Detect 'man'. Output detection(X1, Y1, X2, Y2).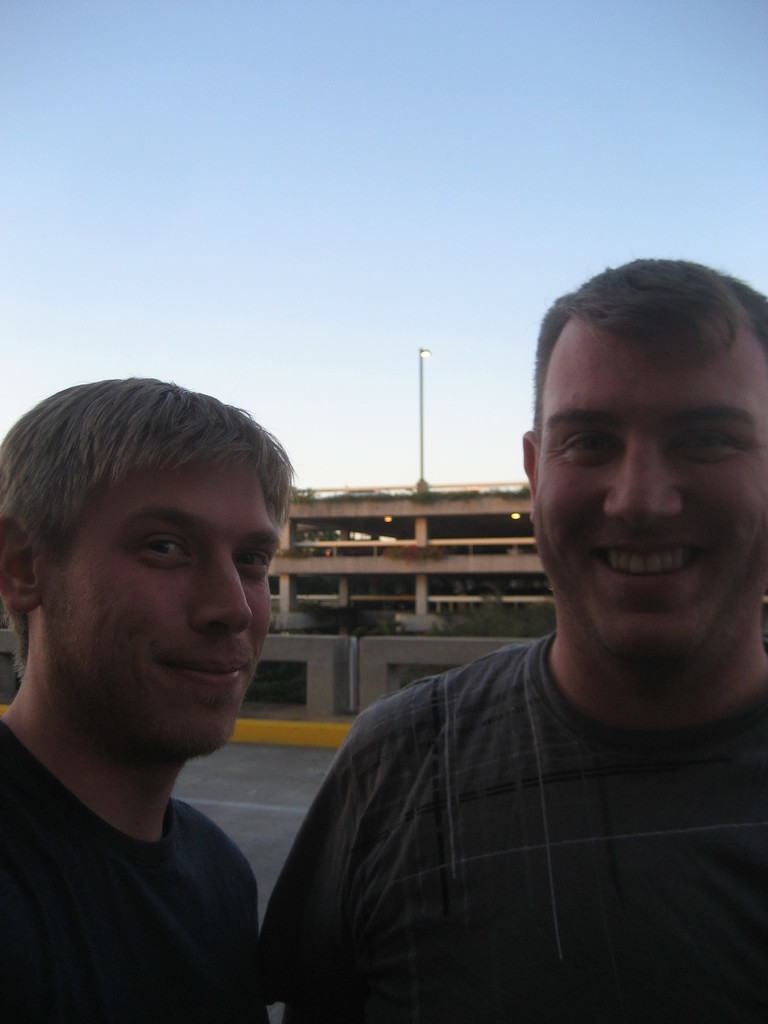
detection(294, 258, 767, 1014).
